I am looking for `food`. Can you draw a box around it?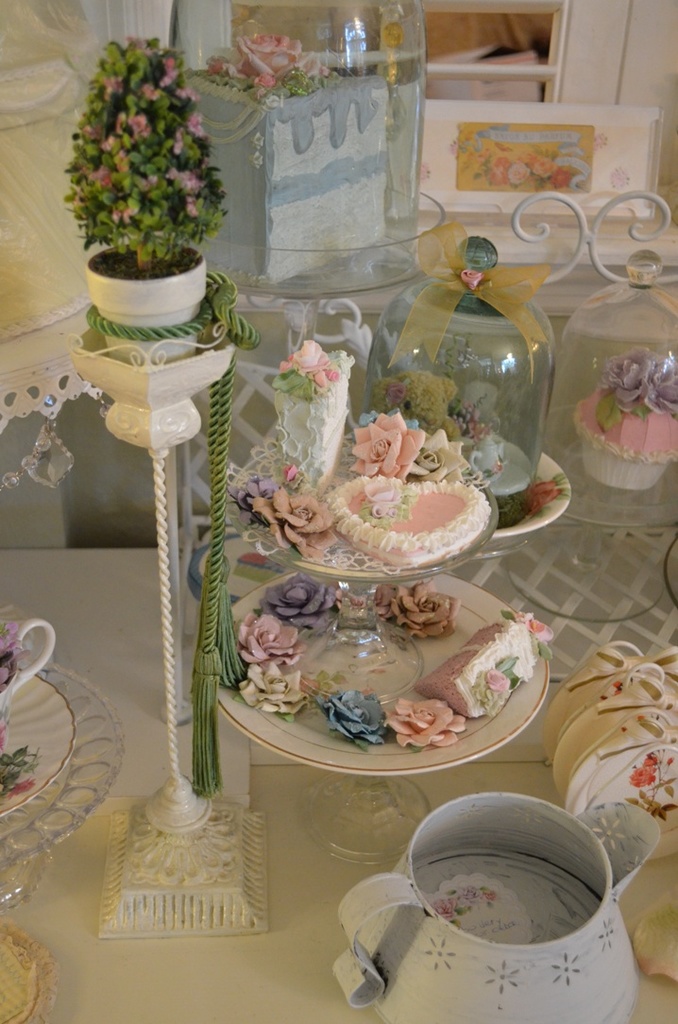
Sure, the bounding box is region(228, 473, 273, 514).
